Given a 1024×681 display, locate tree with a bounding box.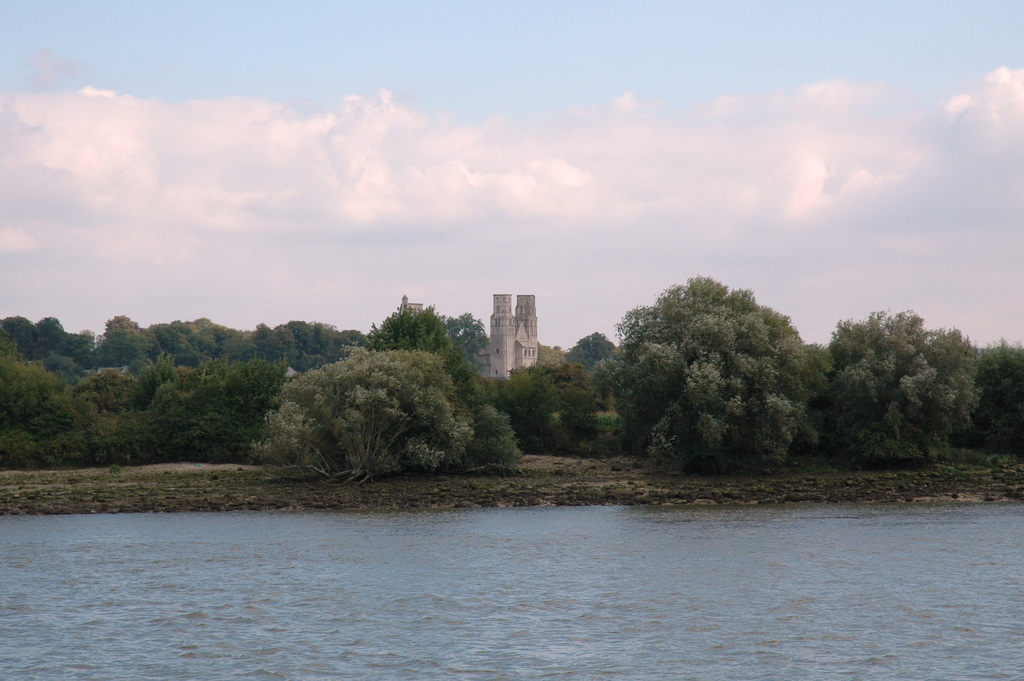
Located: locate(610, 273, 824, 482).
